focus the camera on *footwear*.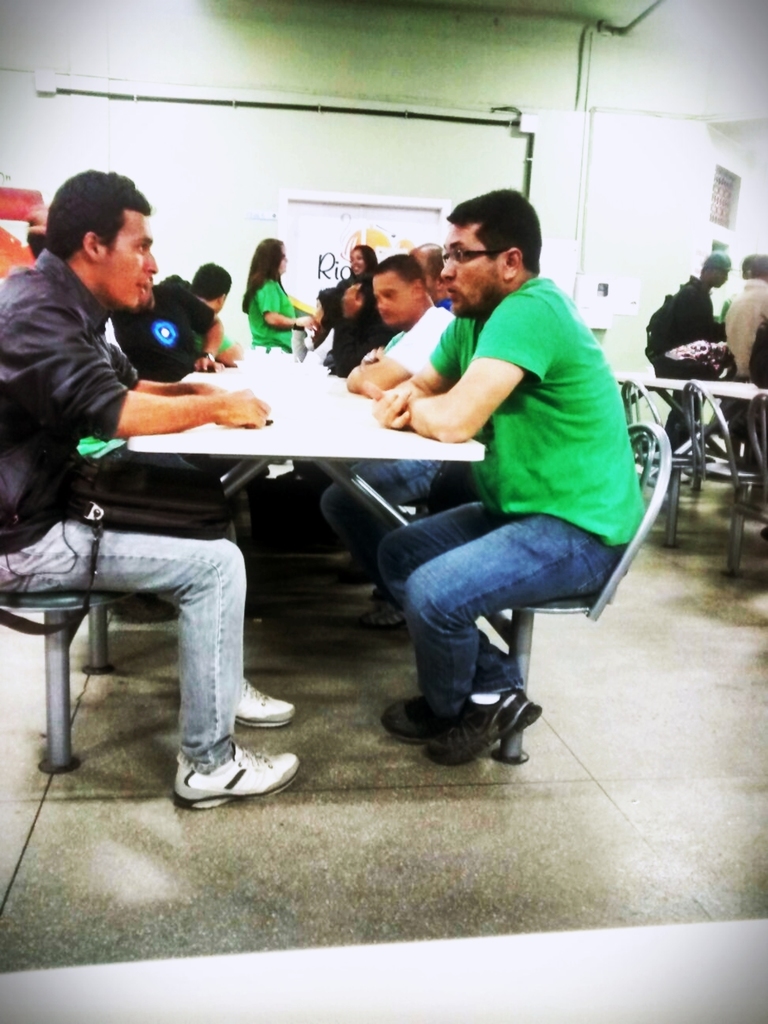
Focus region: bbox=(164, 732, 295, 800).
